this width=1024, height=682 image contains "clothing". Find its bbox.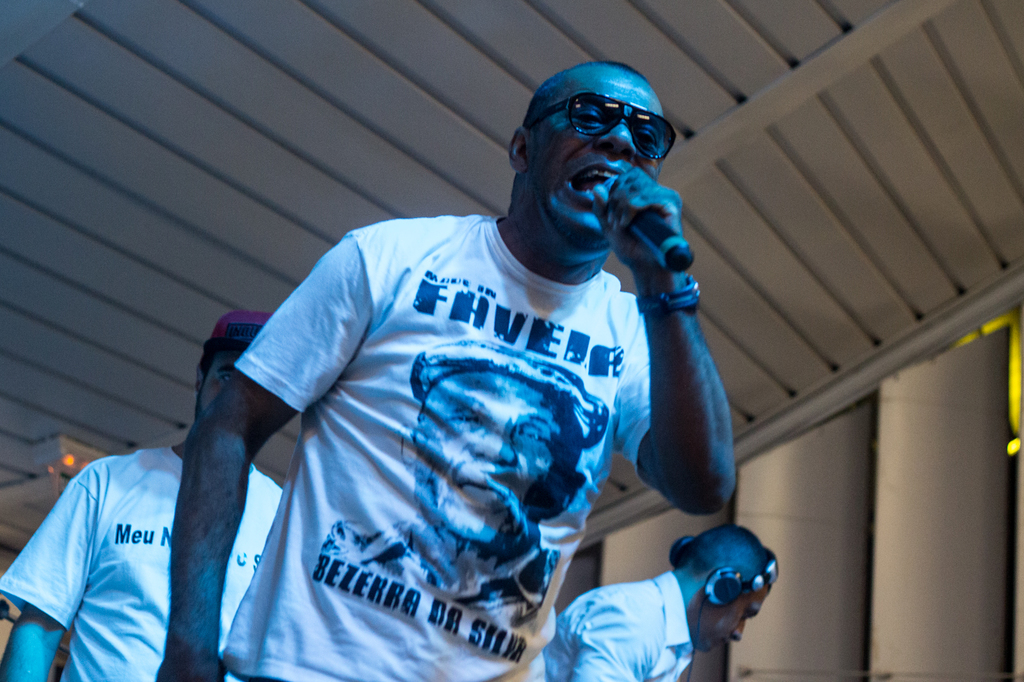
bbox(547, 564, 697, 681).
